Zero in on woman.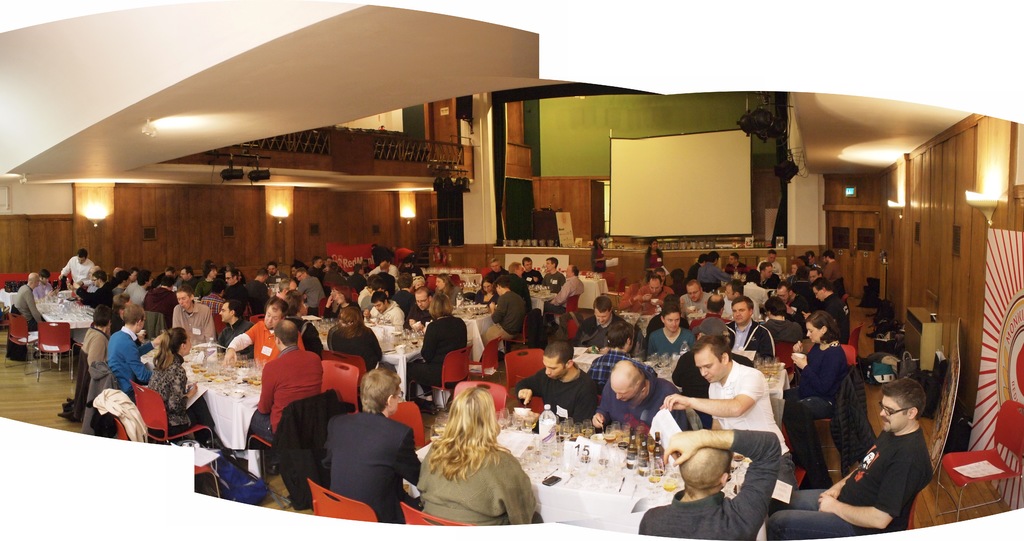
Zeroed in: box(431, 273, 465, 302).
